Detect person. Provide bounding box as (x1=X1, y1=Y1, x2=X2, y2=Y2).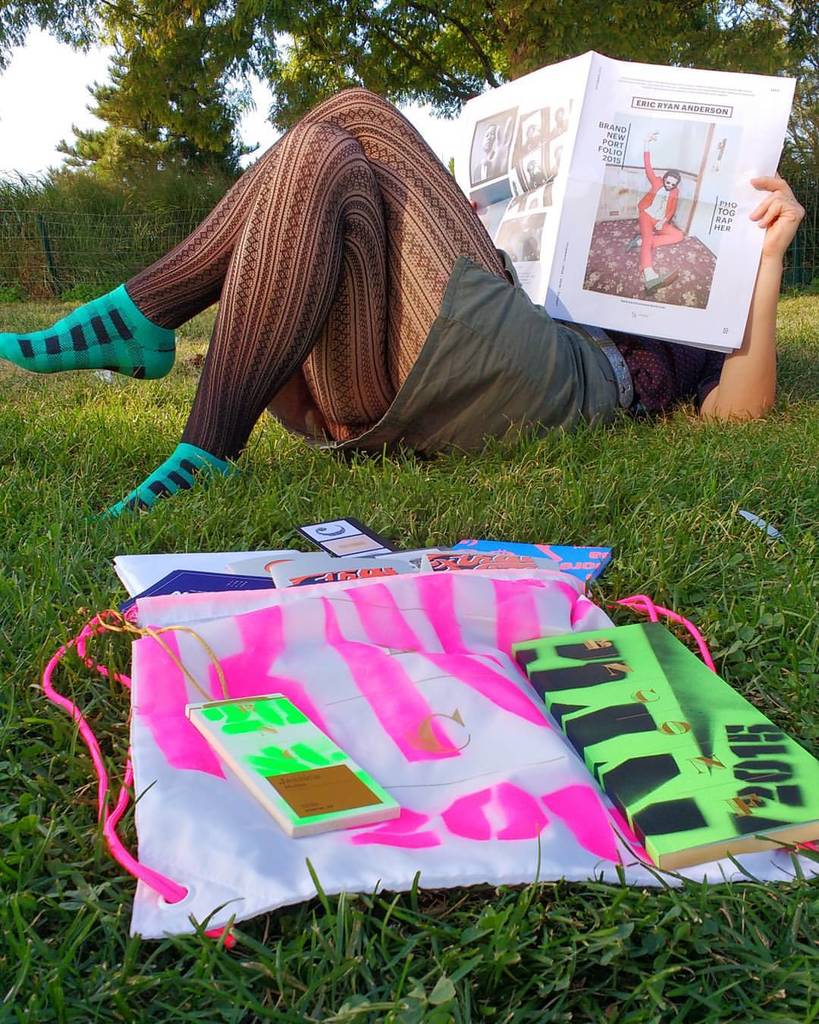
(x1=635, y1=148, x2=687, y2=294).
